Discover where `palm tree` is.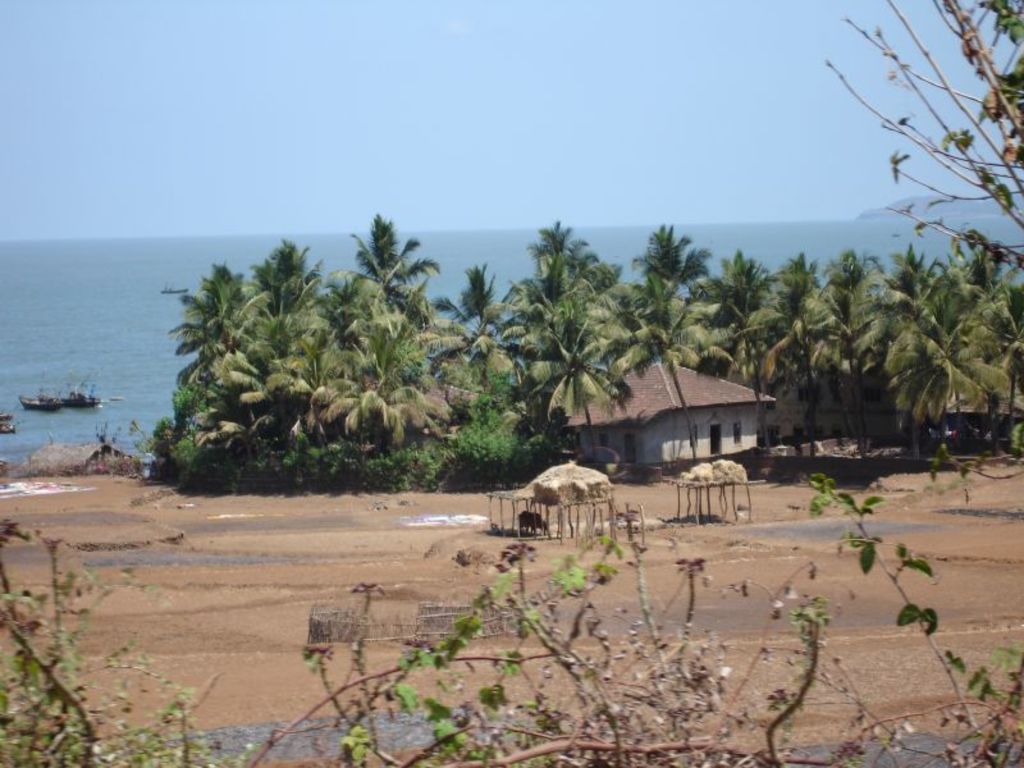
Discovered at (253, 243, 323, 349).
